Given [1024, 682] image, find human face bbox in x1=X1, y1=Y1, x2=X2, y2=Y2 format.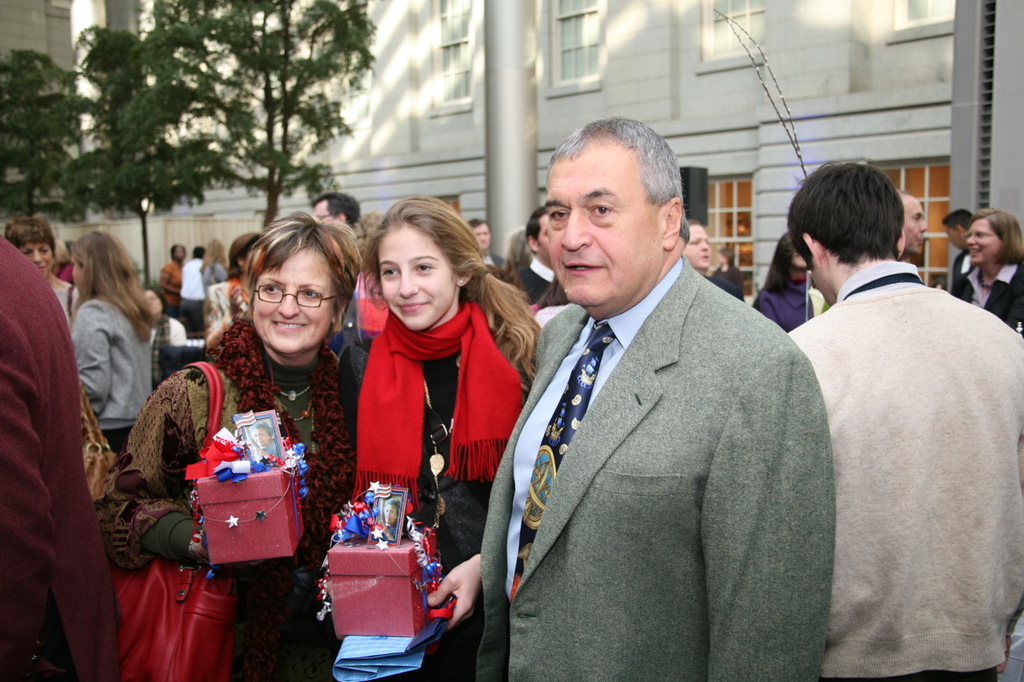
x1=545, y1=145, x2=658, y2=307.
